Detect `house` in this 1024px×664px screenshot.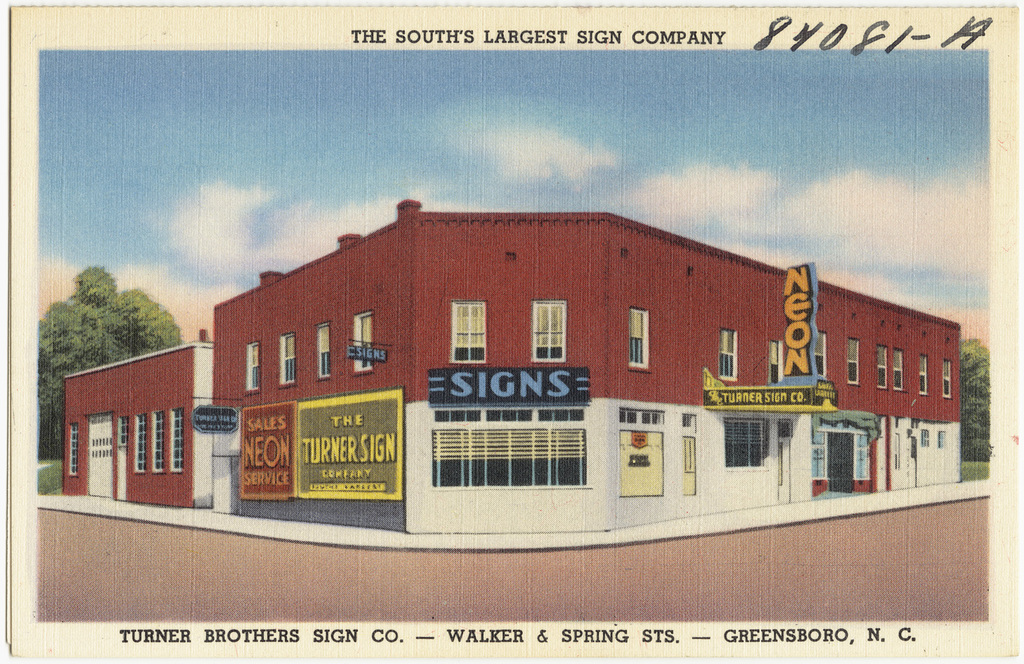
Detection: bbox=(59, 341, 213, 513).
